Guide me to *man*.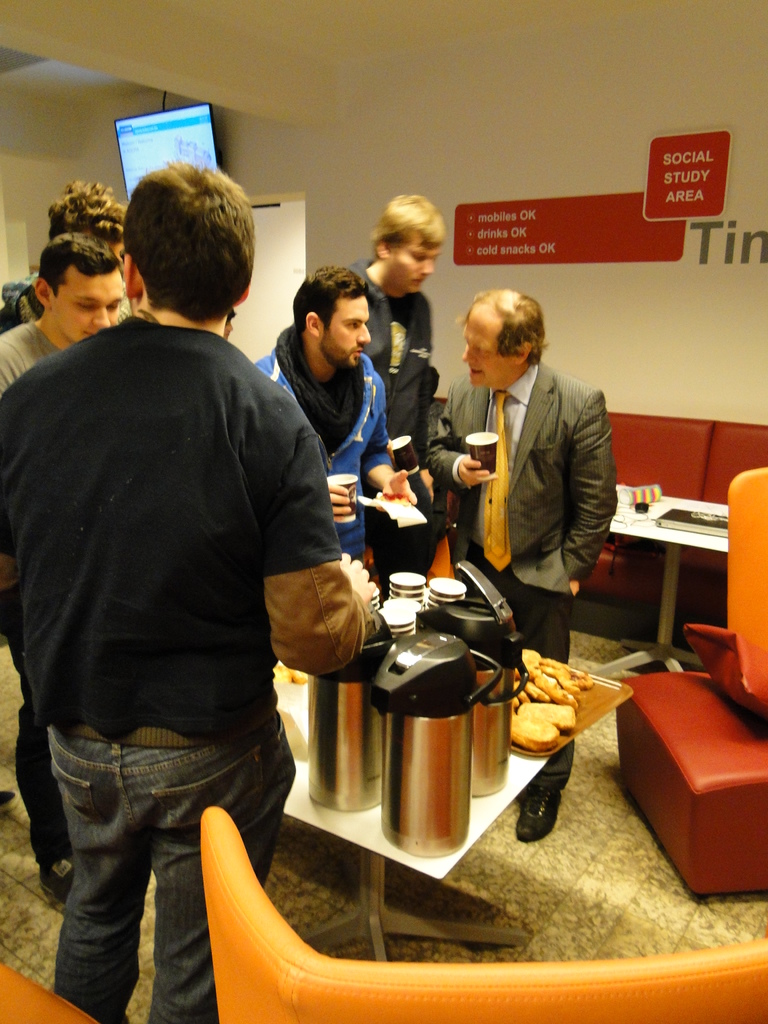
Guidance: 340 186 432 595.
